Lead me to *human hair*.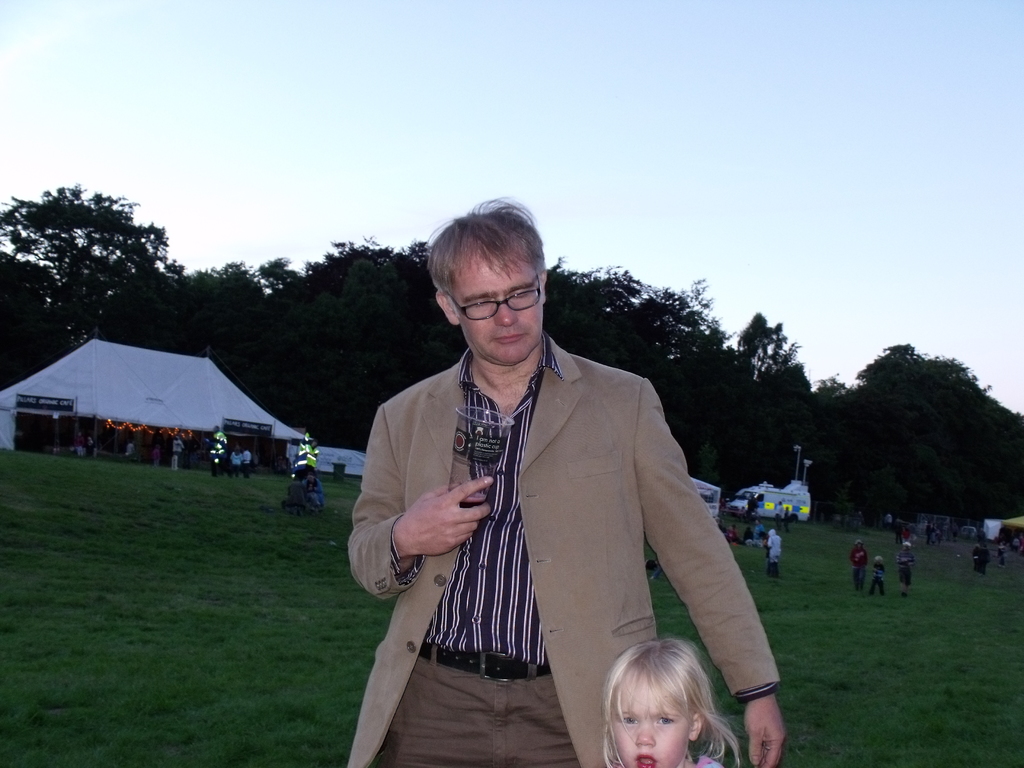
Lead to {"left": 598, "top": 659, "right": 758, "bottom": 767}.
